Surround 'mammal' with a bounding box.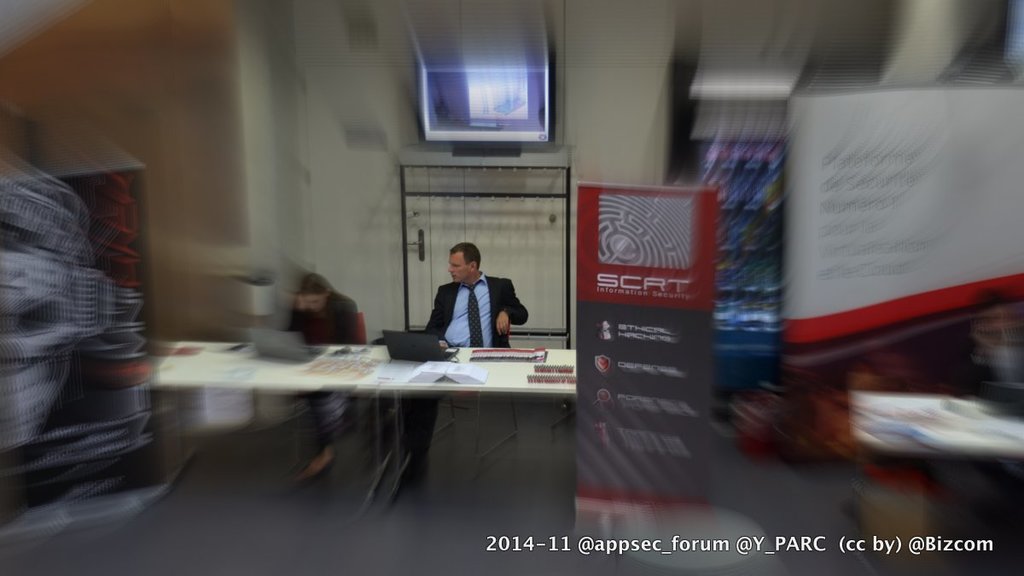
<box>399,234,516,358</box>.
